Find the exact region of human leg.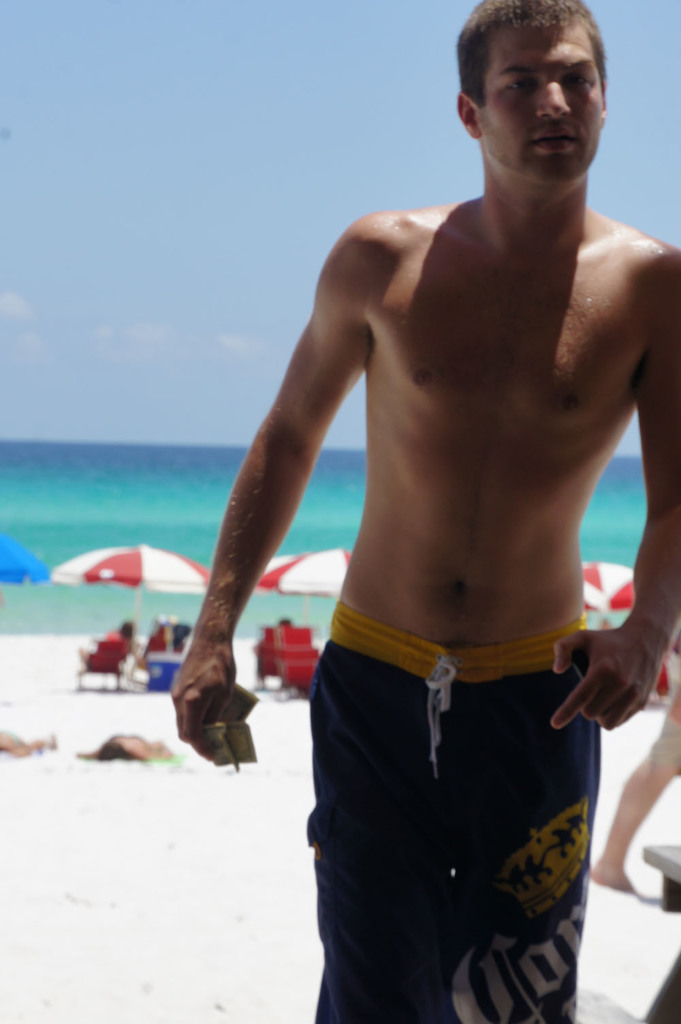
Exact region: 443:602:604:1020.
